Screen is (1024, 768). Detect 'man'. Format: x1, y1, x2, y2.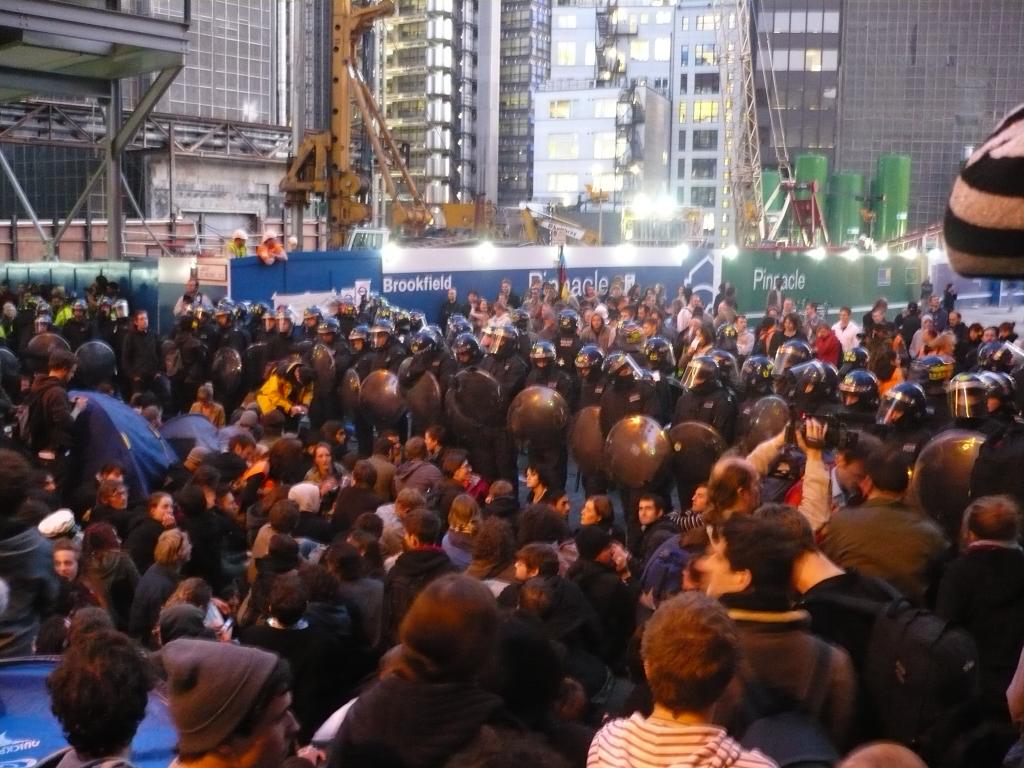
752, 499, 899, 653.
